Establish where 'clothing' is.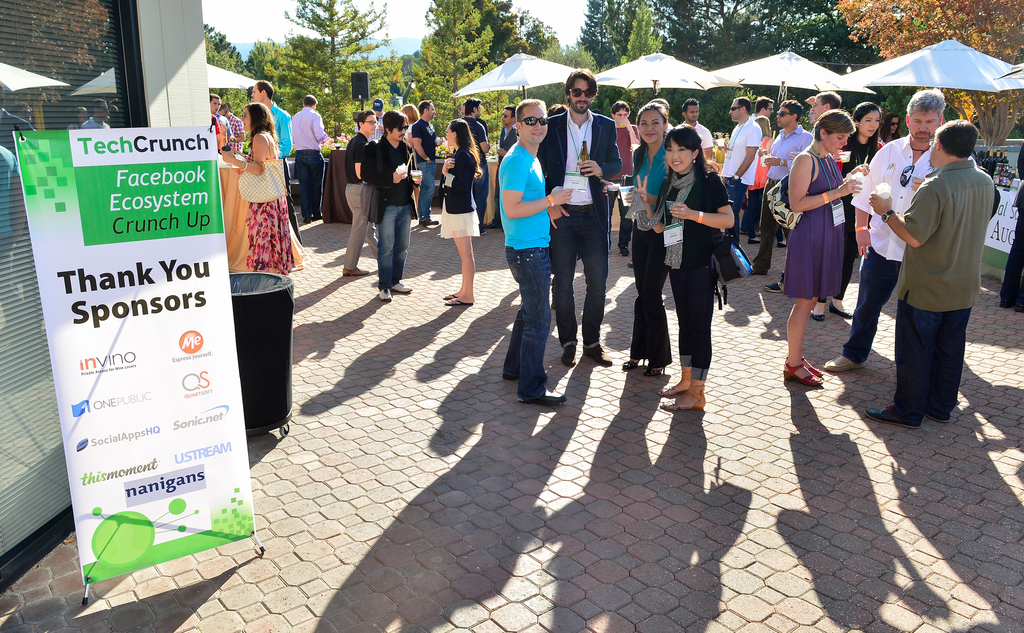
Established at <box>612,114,633,182</box>.
